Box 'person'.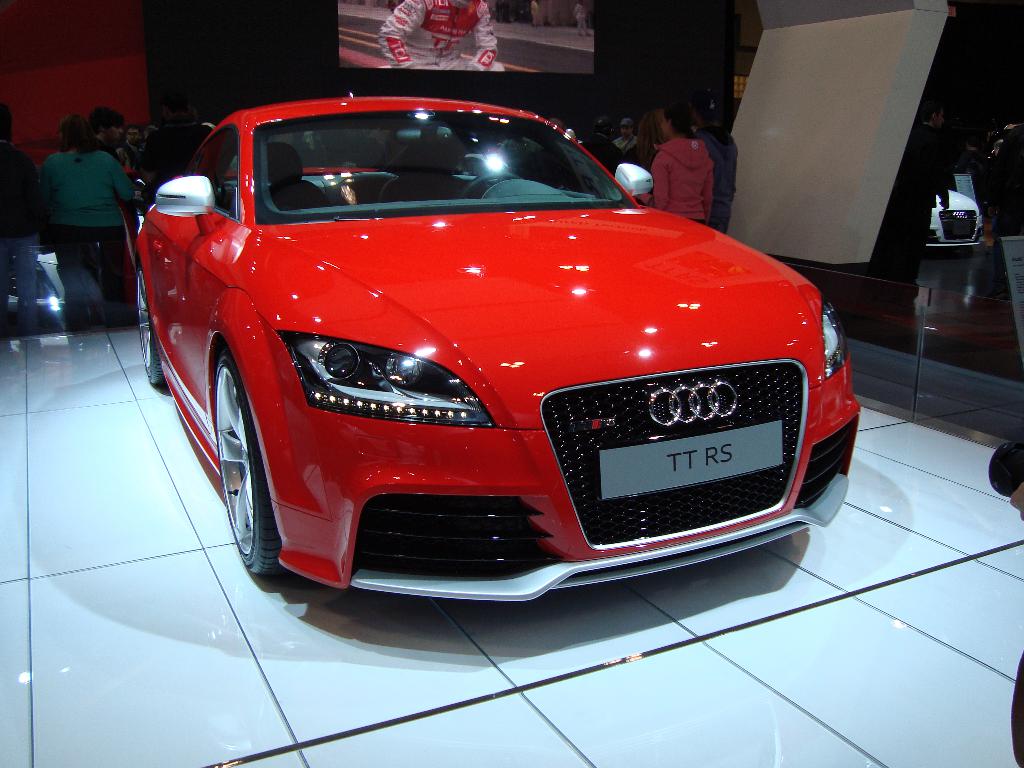
left=655, top=102, right=731, bottom=223.
